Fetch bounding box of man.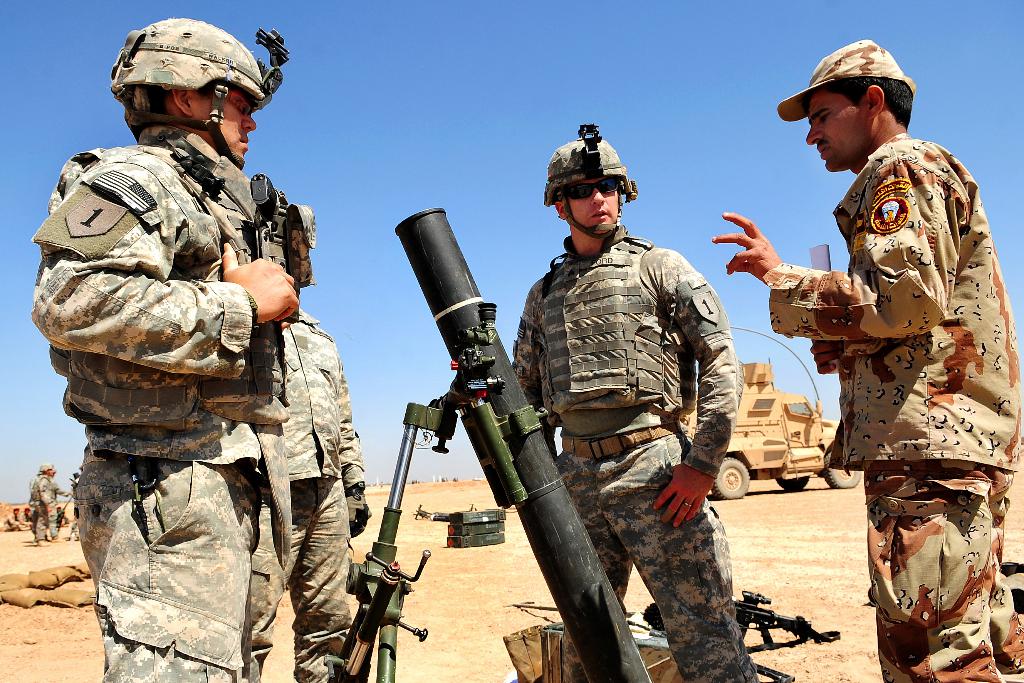
Bbox: left=706, top=37, right=1023, bottom=682.
